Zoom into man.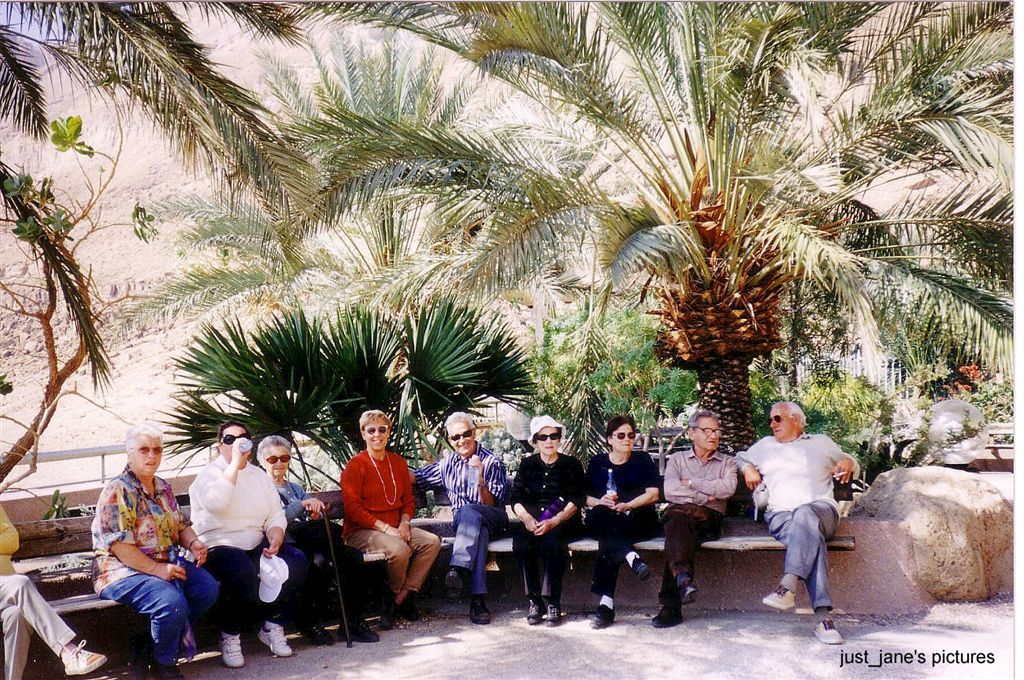
Zoom target: box(652, 410, 738, 627).
